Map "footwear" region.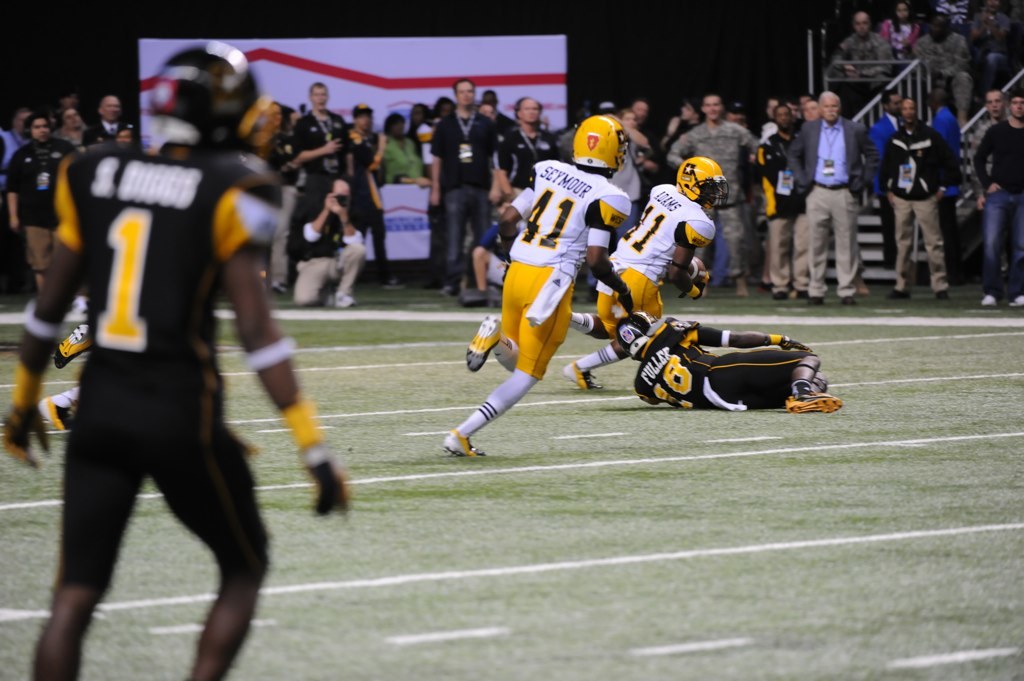
Mapped to (x1=322, y1=293, x2=352, y2=308).
